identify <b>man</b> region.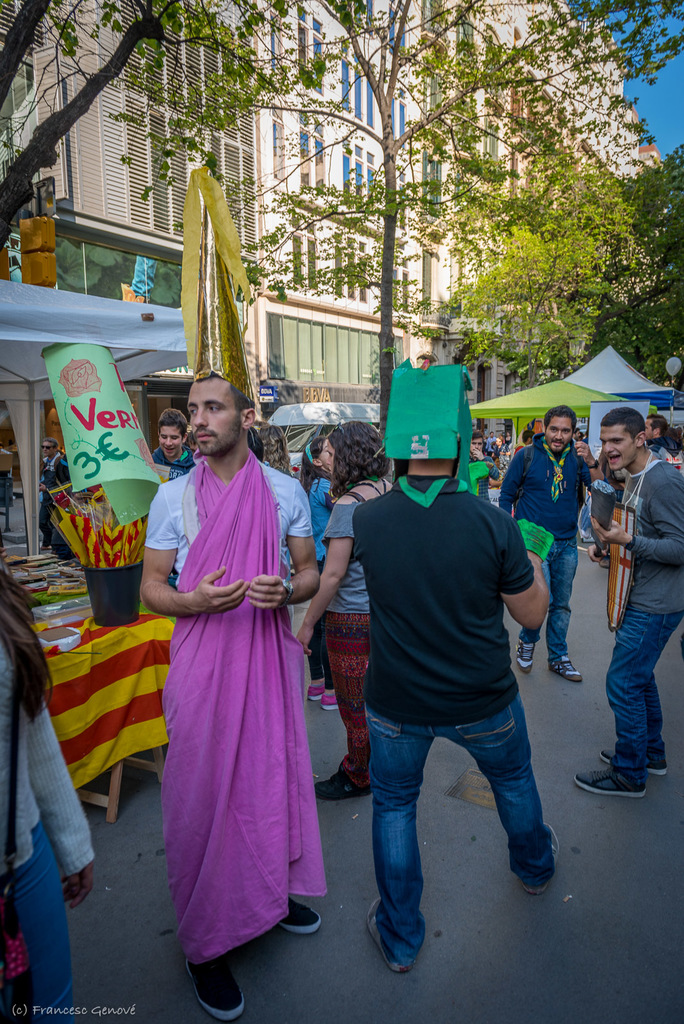
Region: <region>352, 431, 557, 977</region>.
